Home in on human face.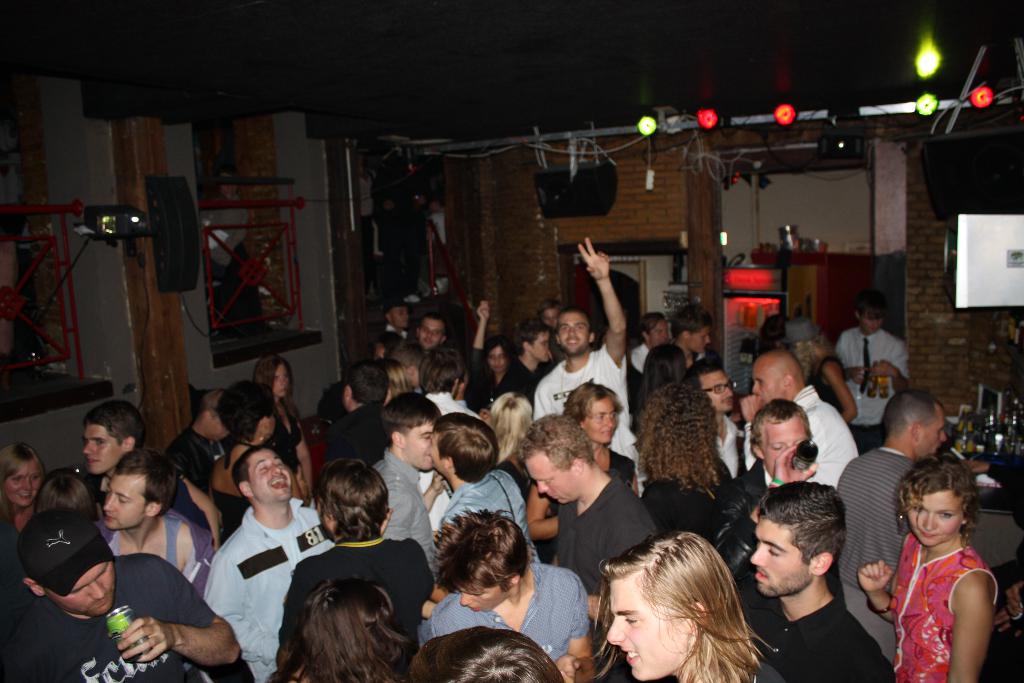
Homed in at (750,409,805,477).
